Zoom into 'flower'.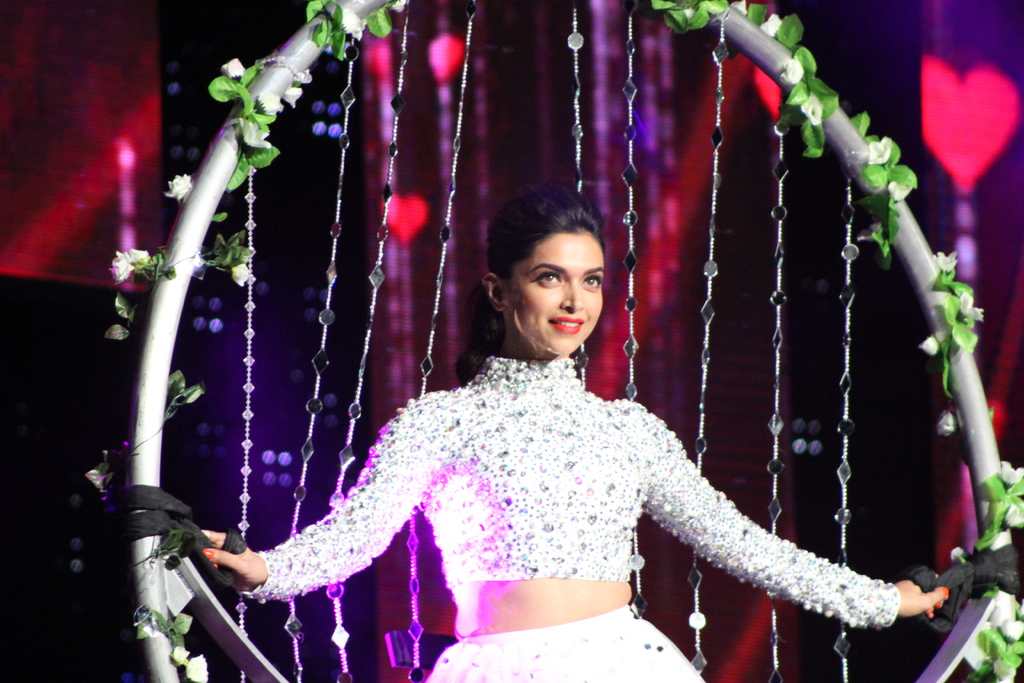
Zoom target: 776, 51, 805, 92.
